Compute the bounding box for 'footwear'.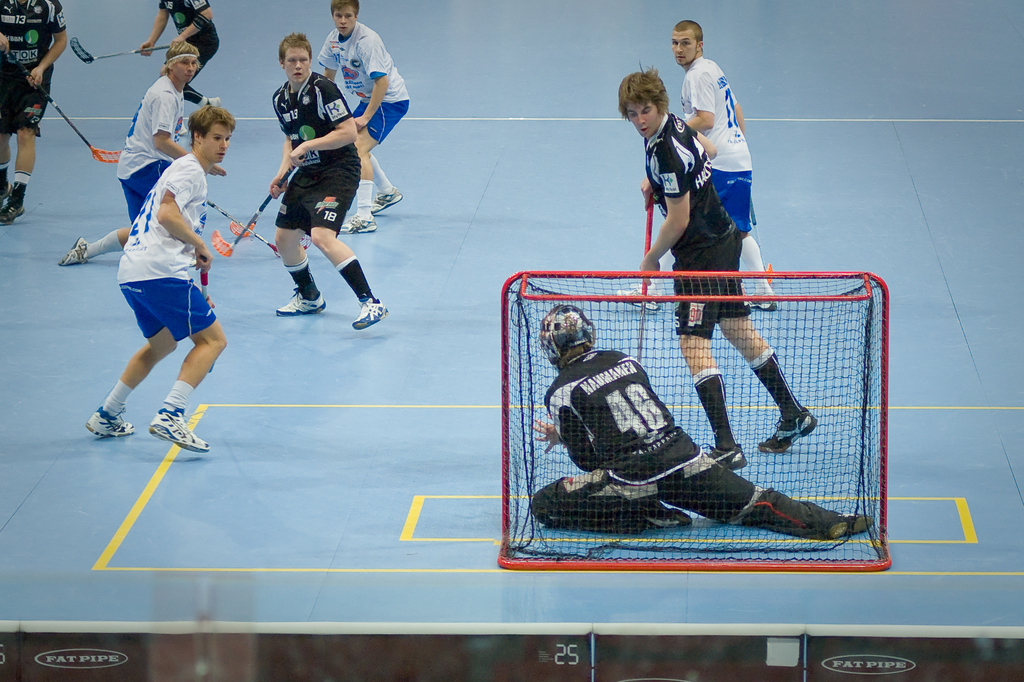
detection(700, 440, 749, 473).
